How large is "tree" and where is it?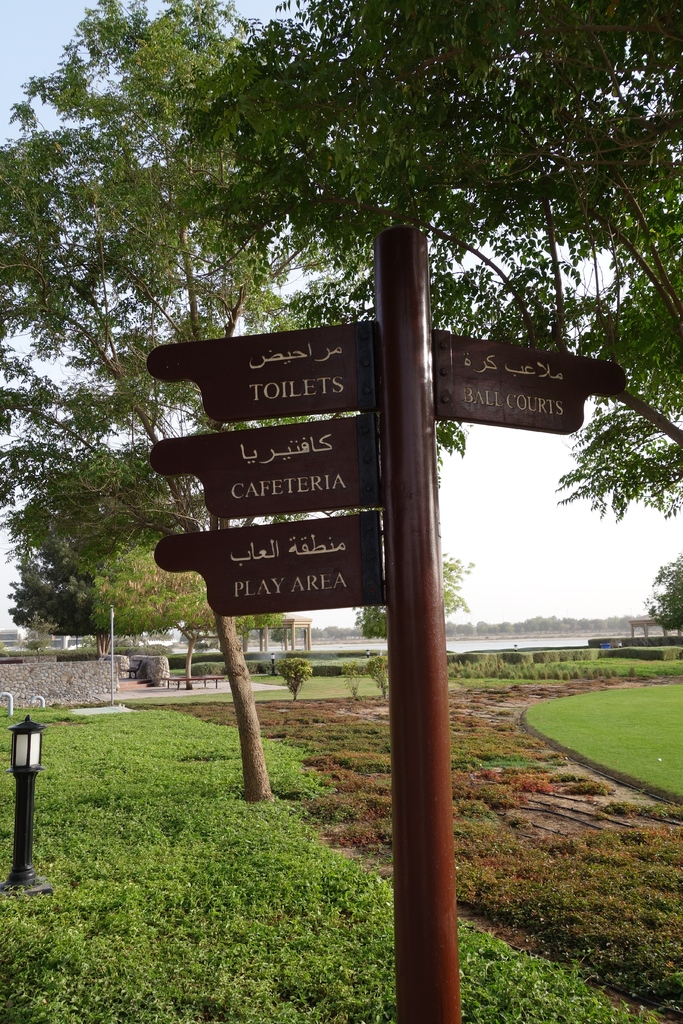
Bounding box: rect(185, 3, 682, 532).
